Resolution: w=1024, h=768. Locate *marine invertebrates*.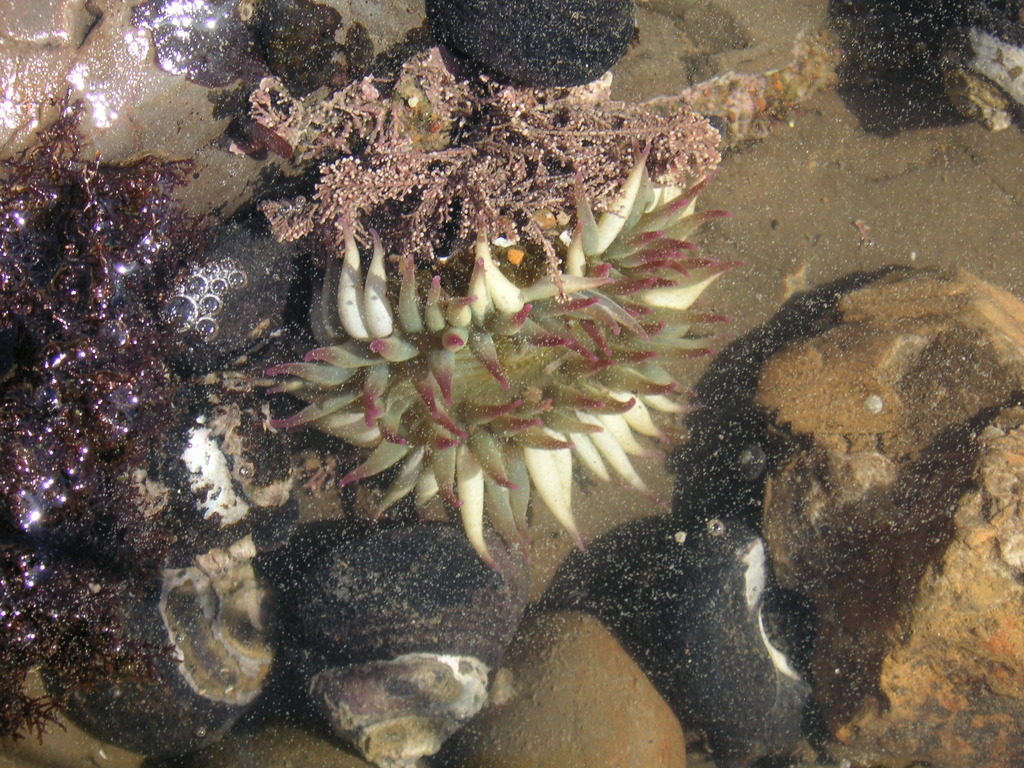
<bbox>0, 60, 256, 760</bbox>.
